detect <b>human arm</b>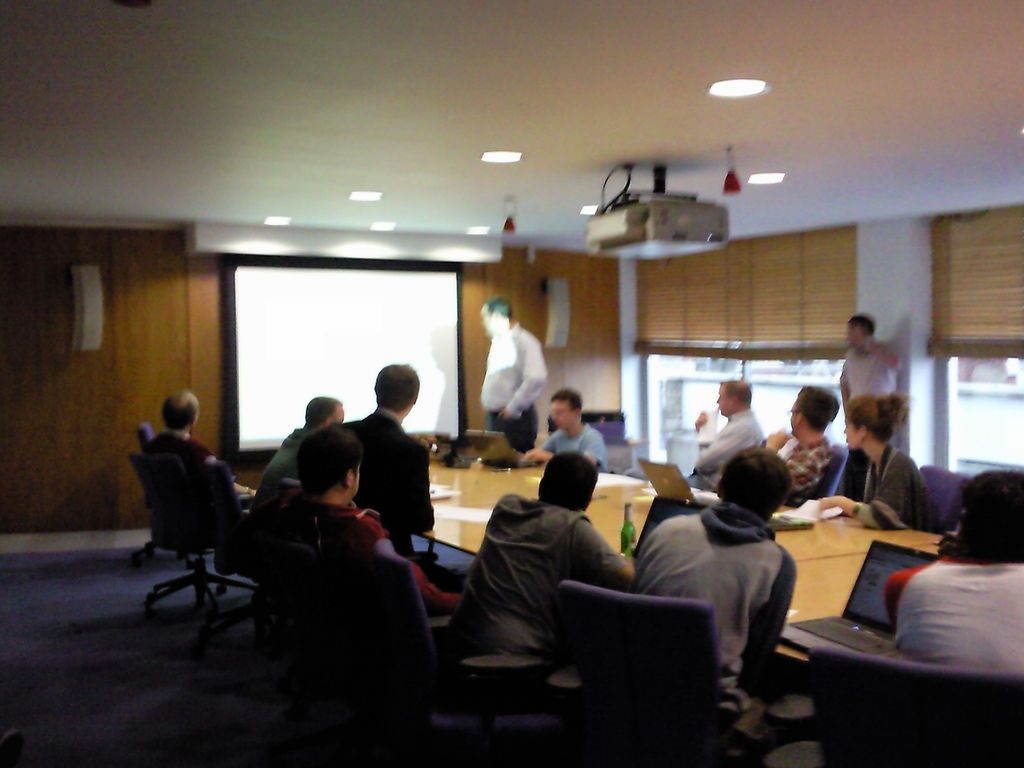
bbox(838, 362, 848, 417)
